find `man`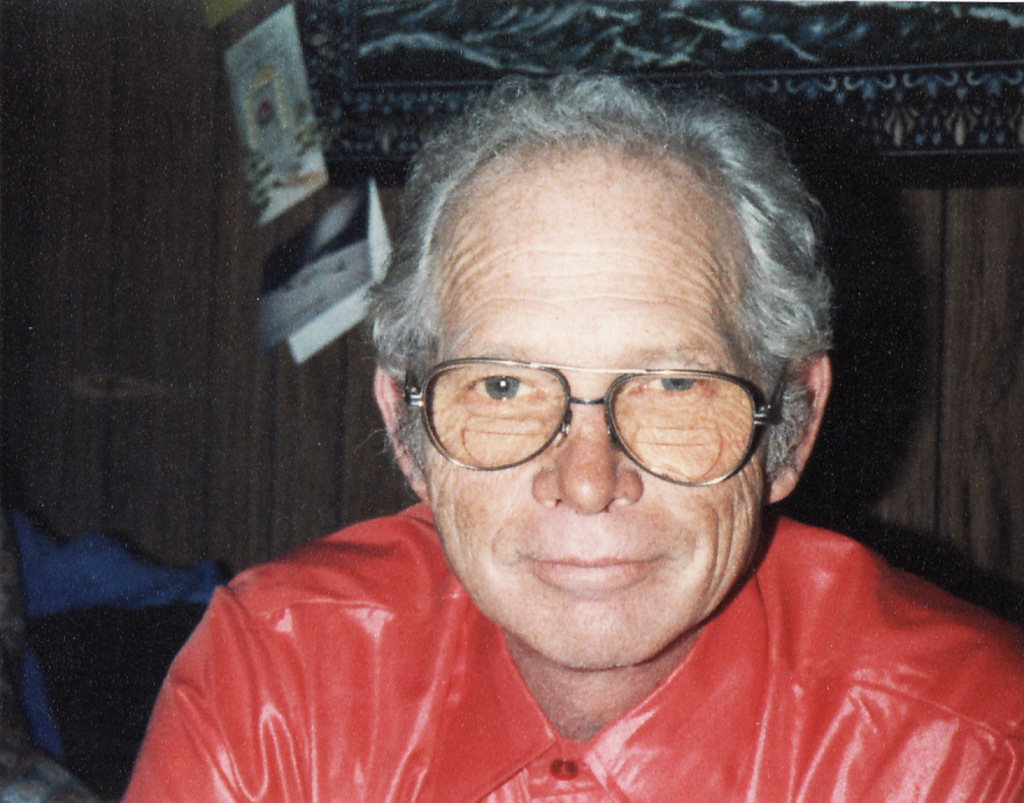
128:97:1005:802
